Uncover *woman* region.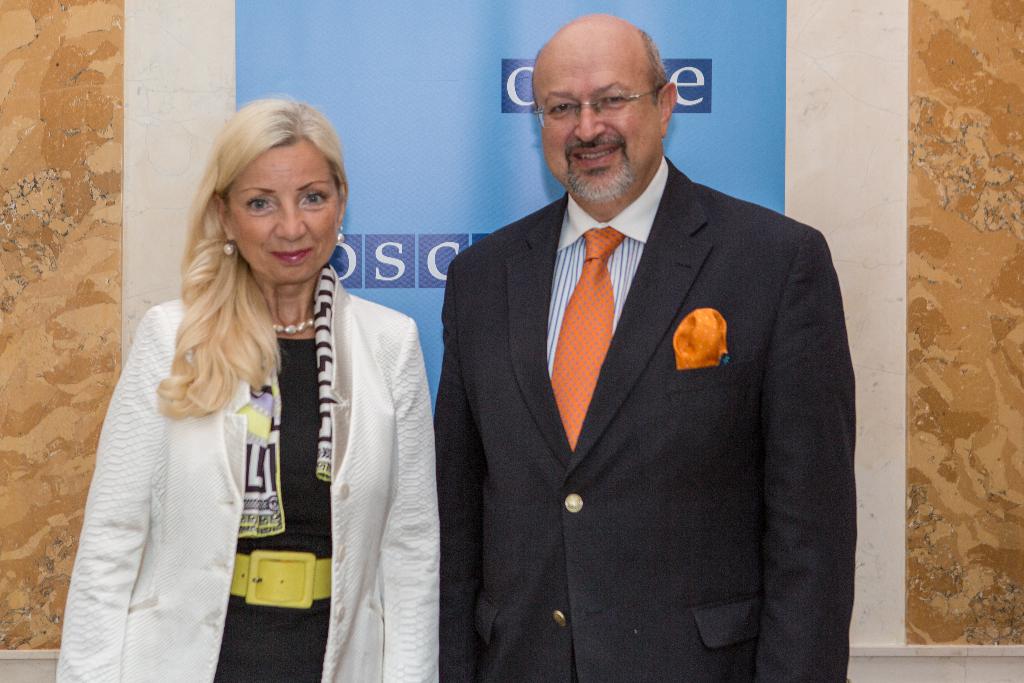
Uncovered: 79 105 442 679.
